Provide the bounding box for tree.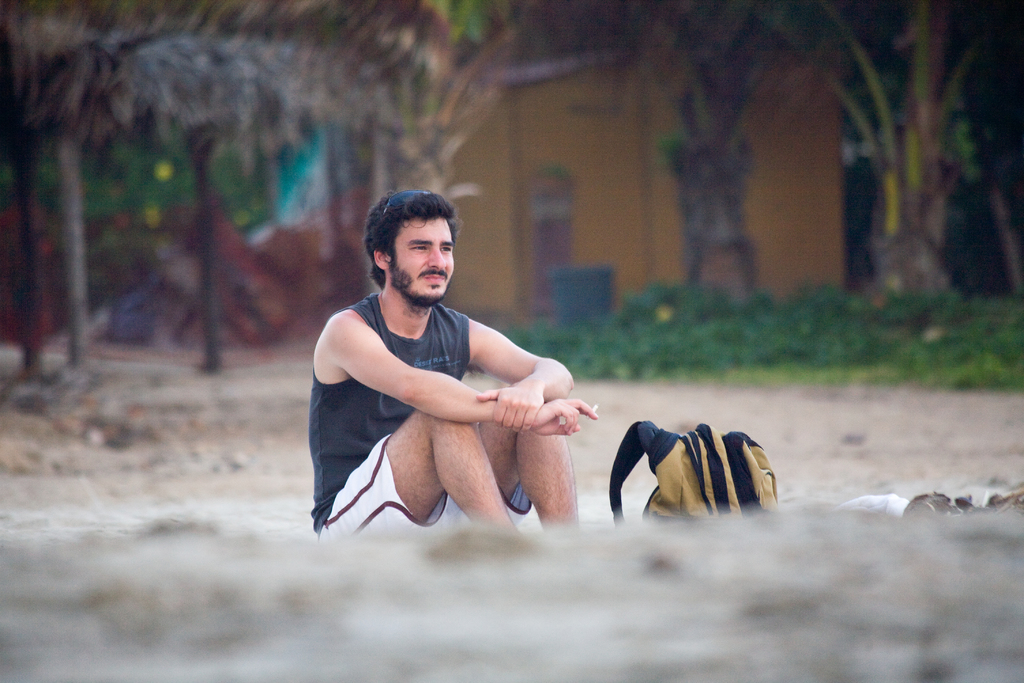
x1=290, y1=0, x2=518, y2=208.
